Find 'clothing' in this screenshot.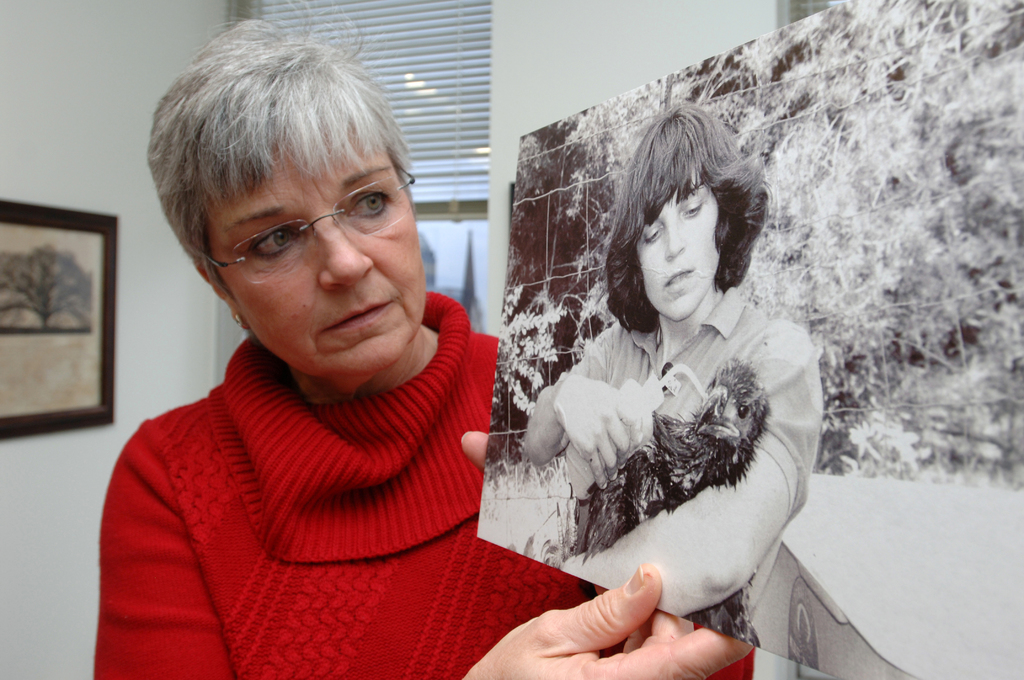
The bounding box for 'clothing' is [562,282,826,647].
